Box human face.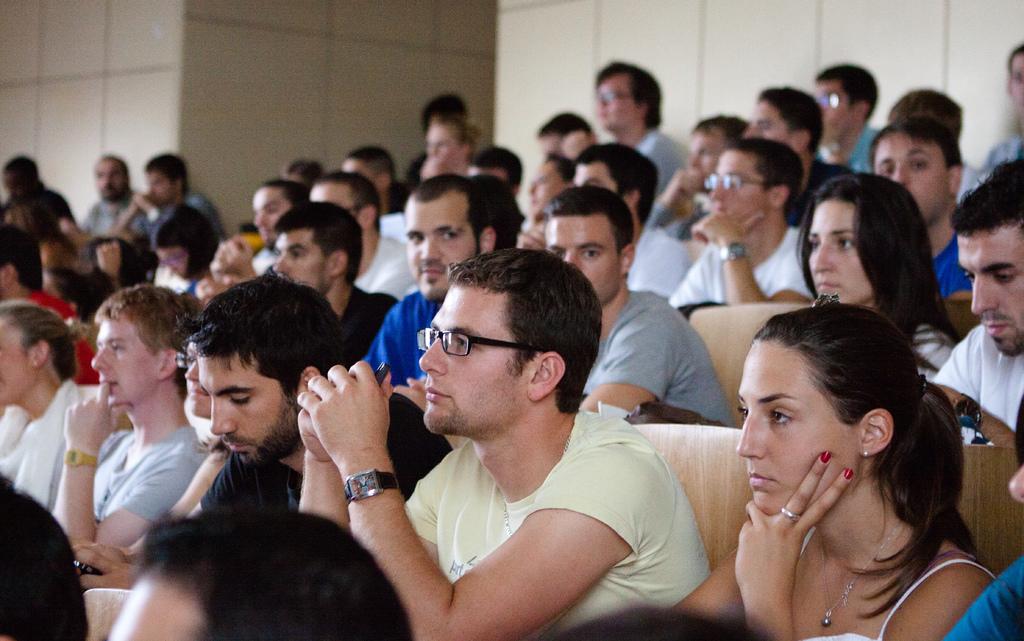
0:325:39:404.
